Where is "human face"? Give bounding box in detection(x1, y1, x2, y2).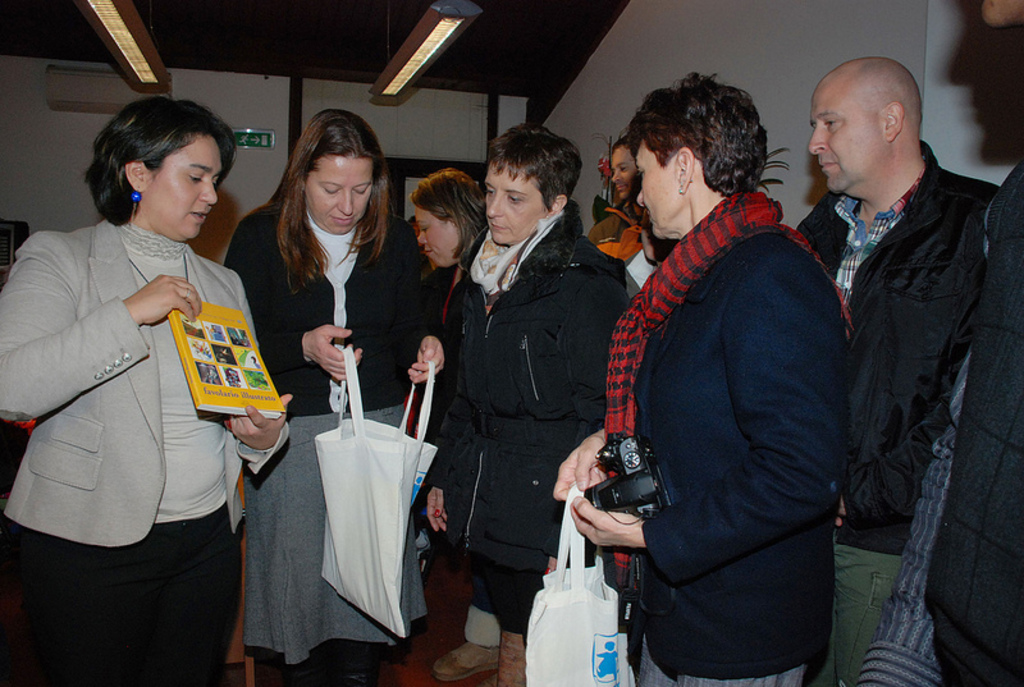
detection(979, 0, 1023, 31).
